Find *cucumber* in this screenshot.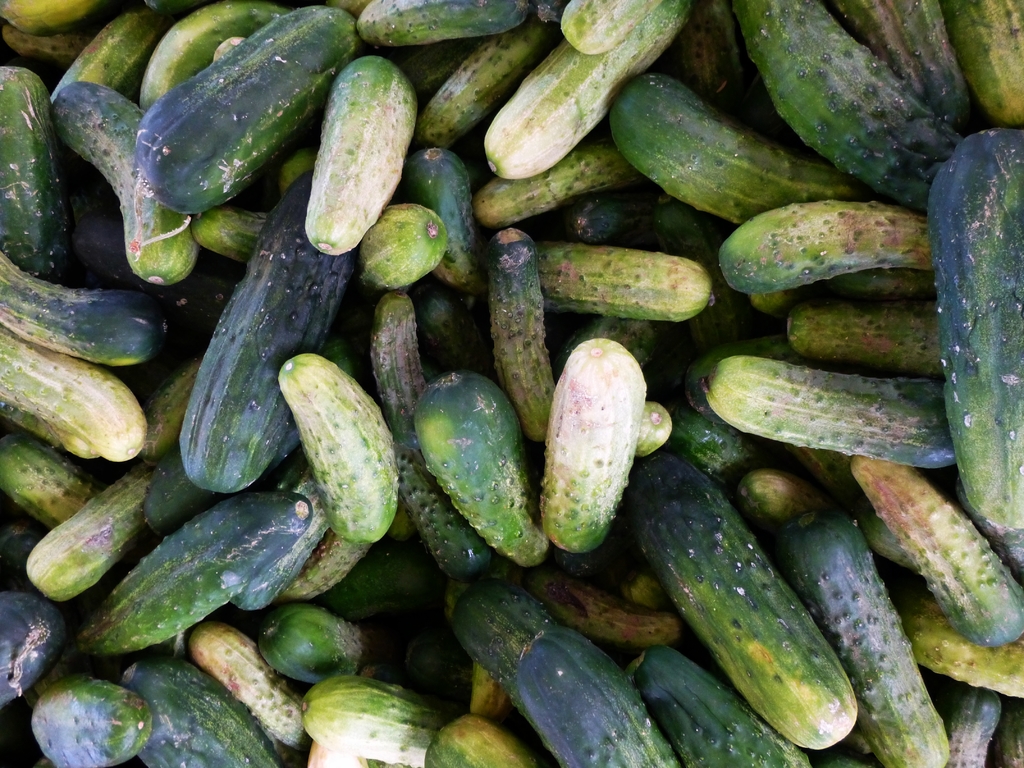
The bounding box for *cucumber* is detection(922, 124, 1023, 529).
